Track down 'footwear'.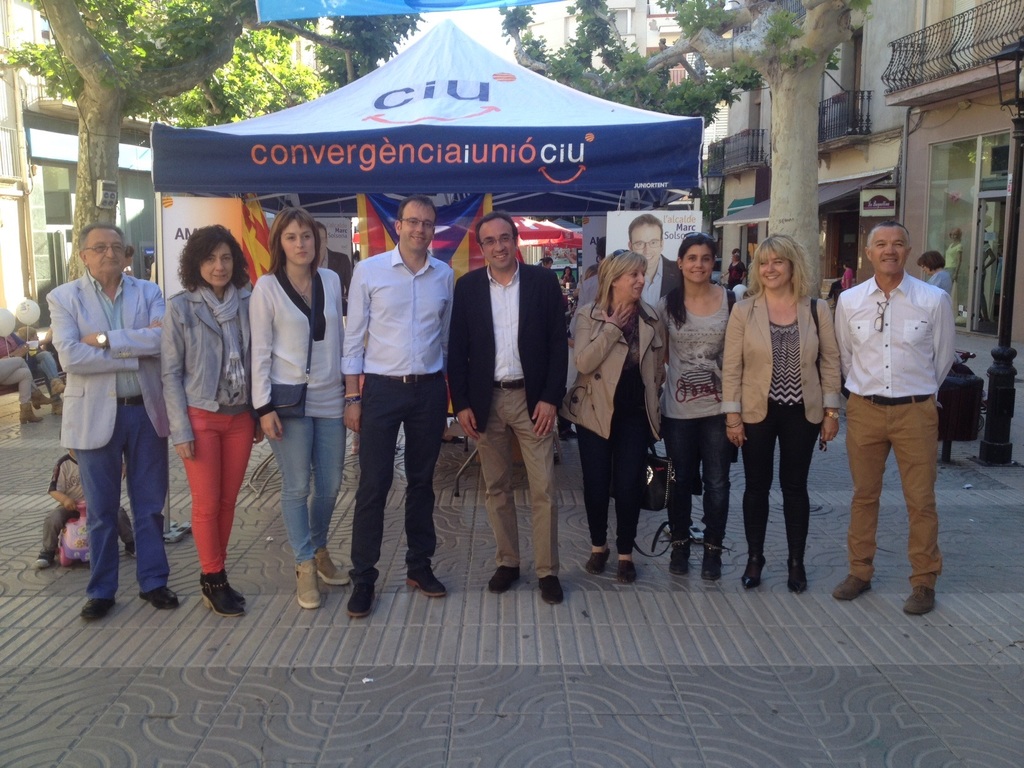
Tracked to 344, 580, 376, 618.
